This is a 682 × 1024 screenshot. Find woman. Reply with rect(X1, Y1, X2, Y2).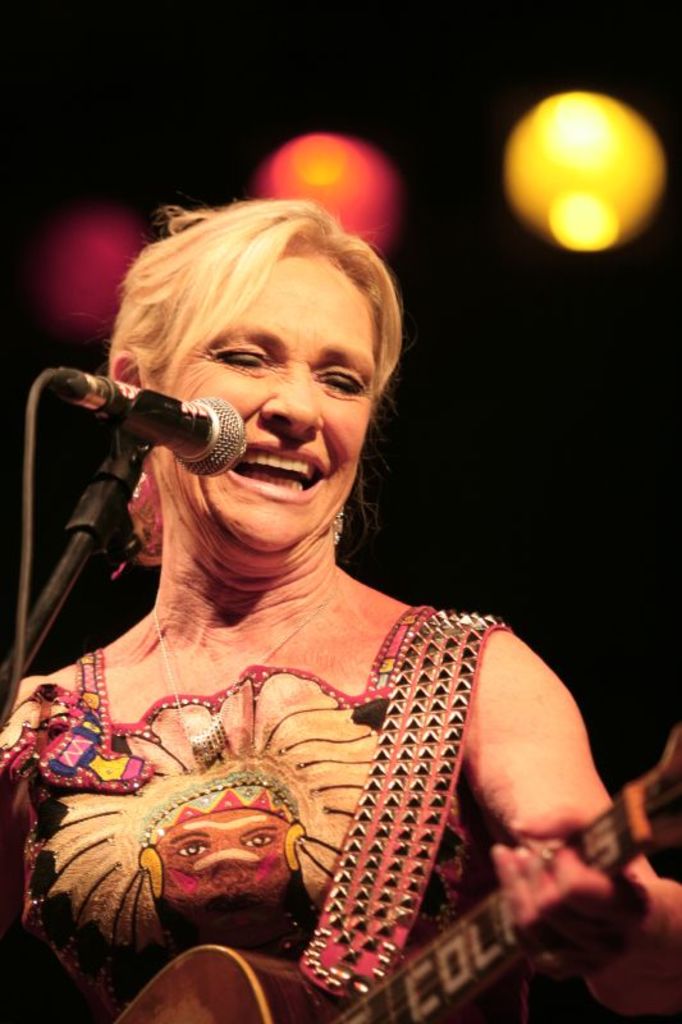
rect(0, 186, 681, 1023).
